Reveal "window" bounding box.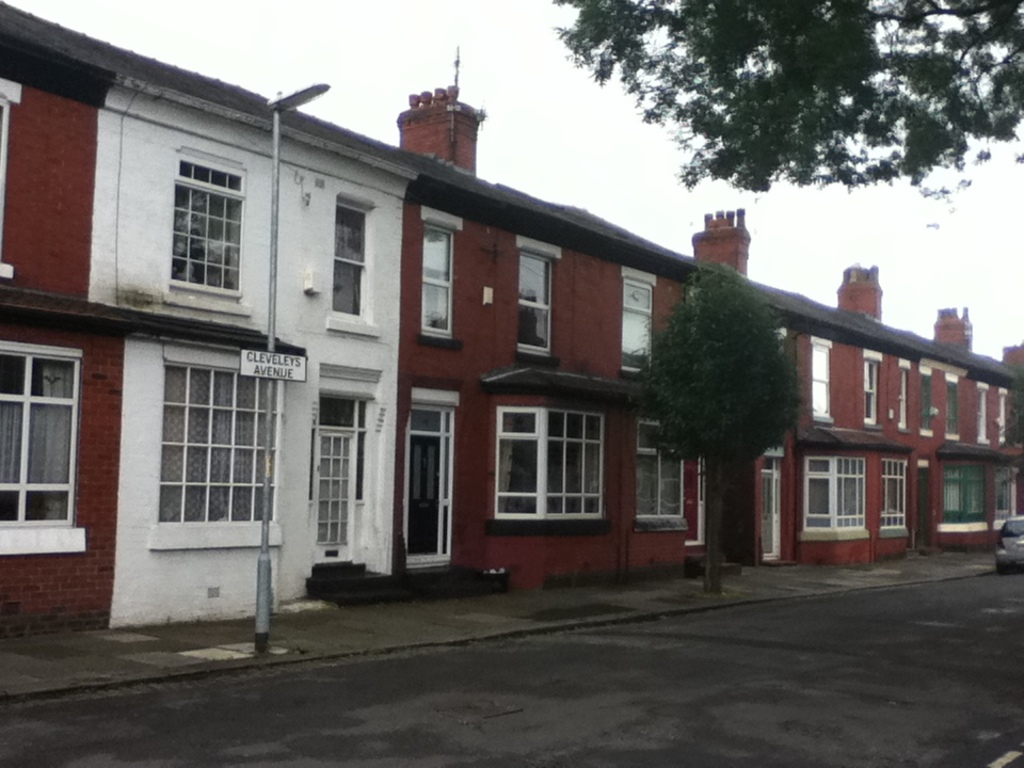
Revealed: [882, 461, 912, 542].
